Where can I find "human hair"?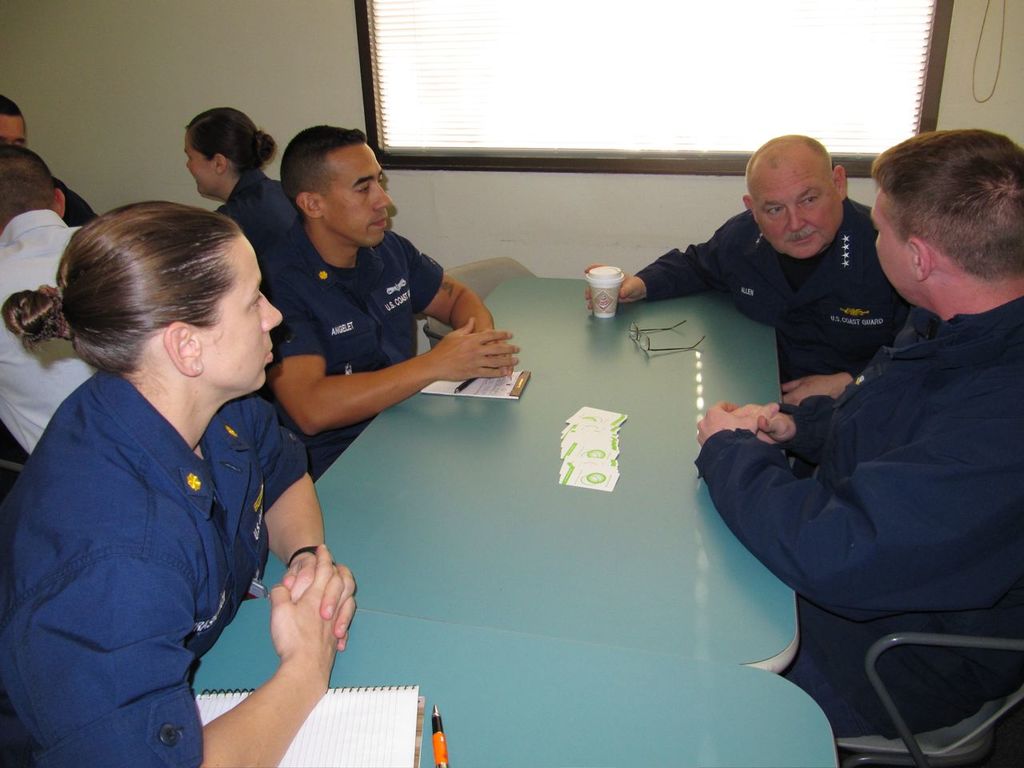
You can find it at <bbox>25, 201, 246, 395</bbox>.
